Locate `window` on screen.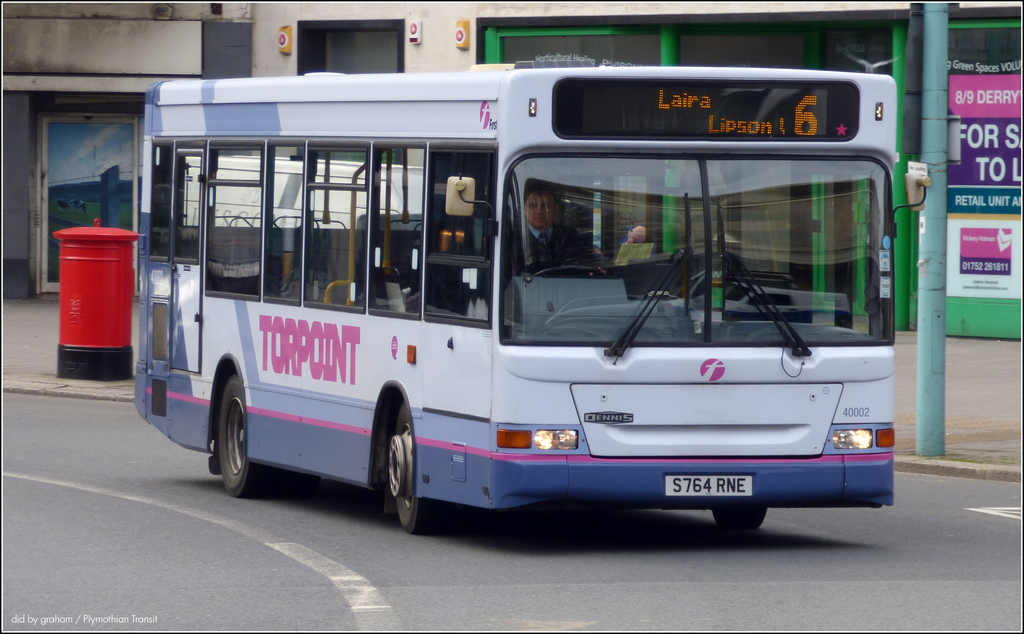
On screen at left=38, top=120, right=145, bottom=292.
